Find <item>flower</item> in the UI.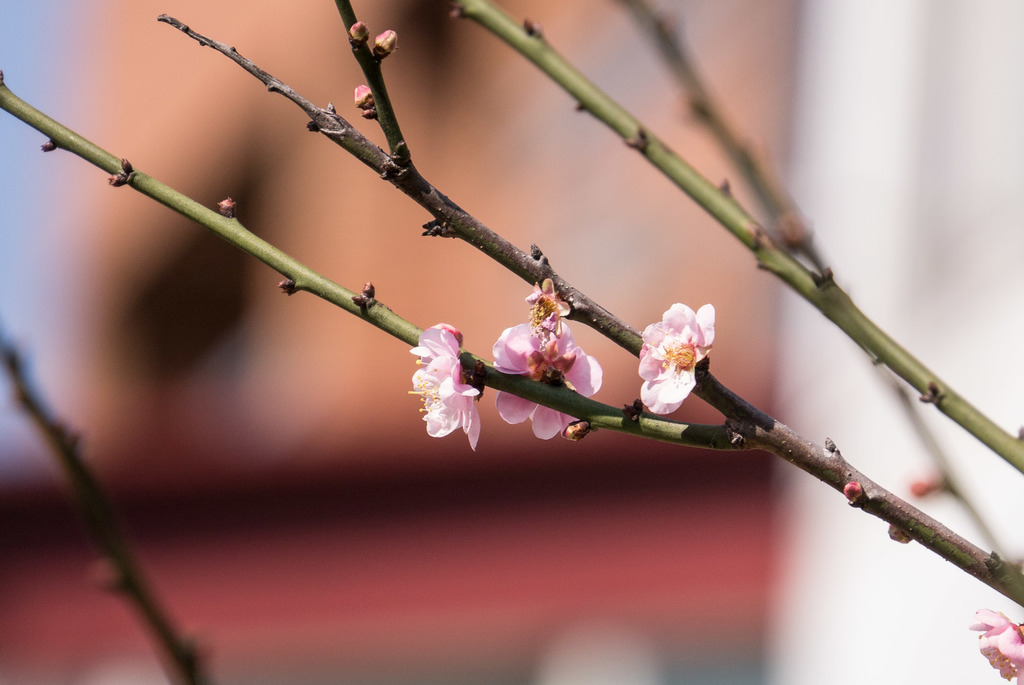
UI element at <bbox>531, 275, 570, 332</bbox>.
